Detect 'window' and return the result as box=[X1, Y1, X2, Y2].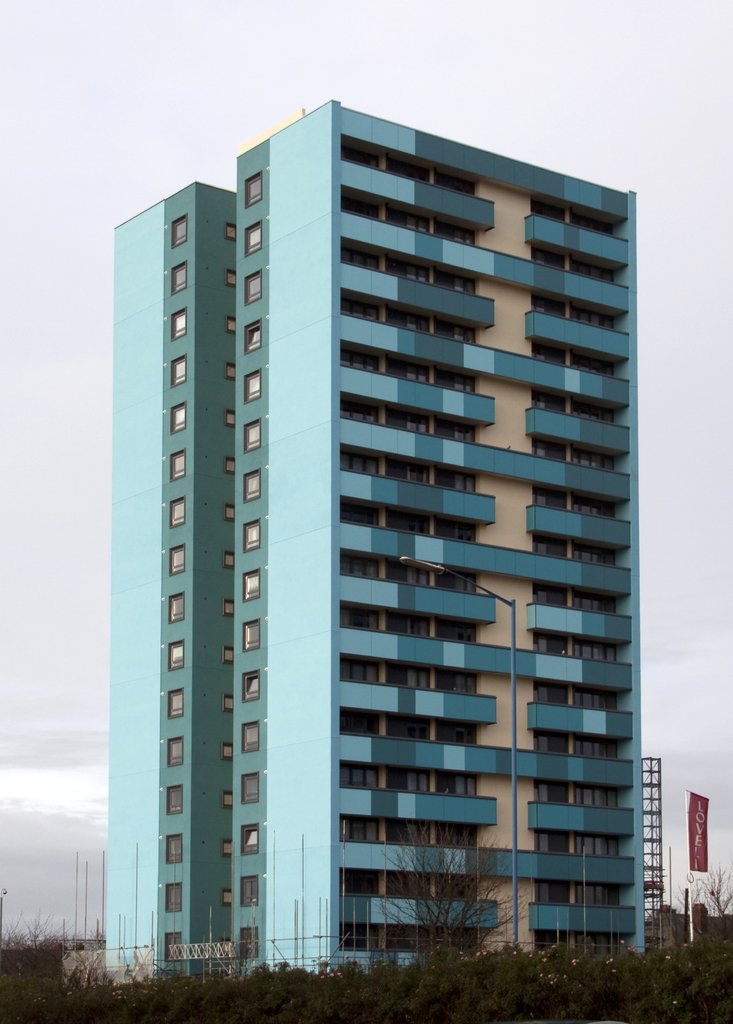
box=[242, 468, 259, 502].
